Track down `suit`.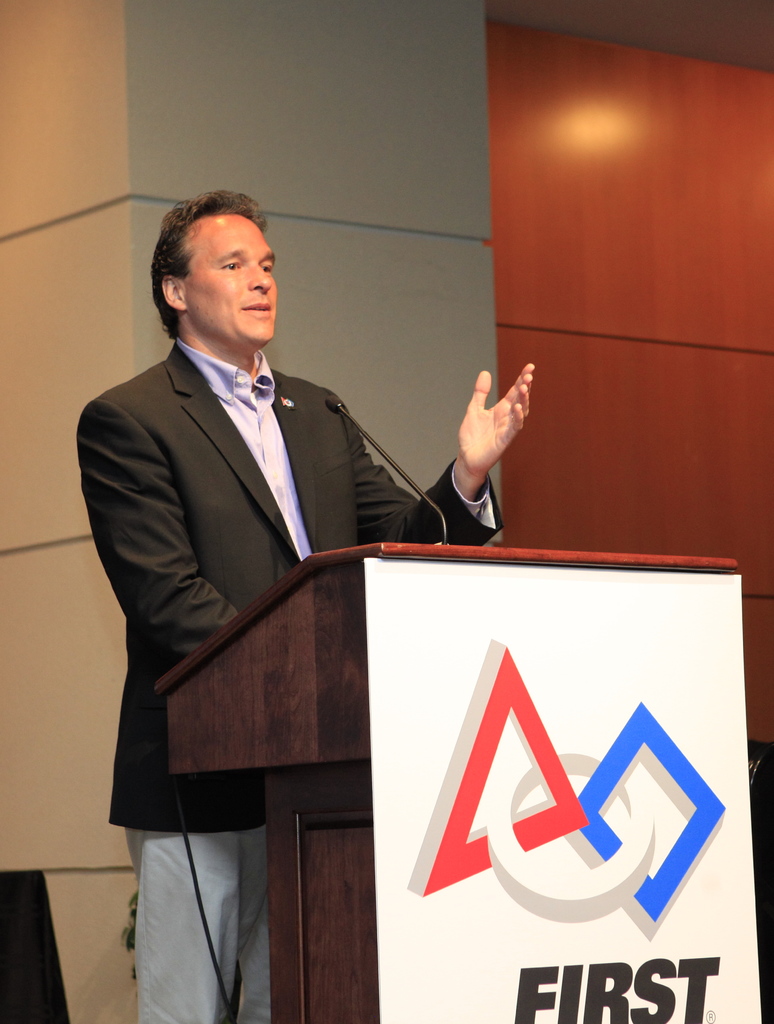
Tracked to box=[76, 325, 500, 1023].
